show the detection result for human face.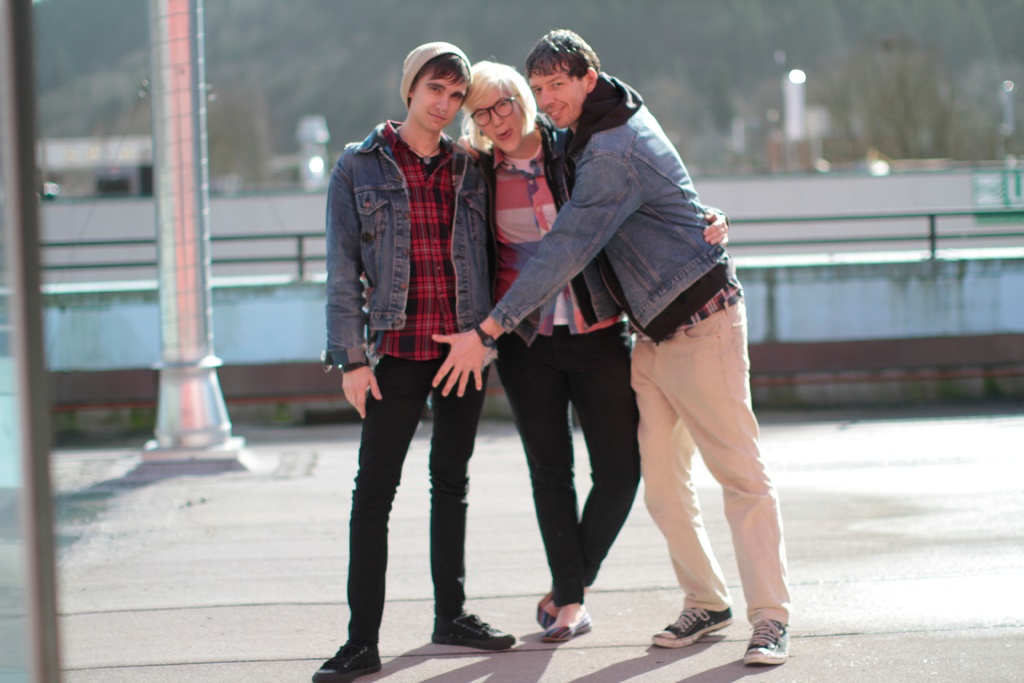
box(470, 85, 519, 154).
